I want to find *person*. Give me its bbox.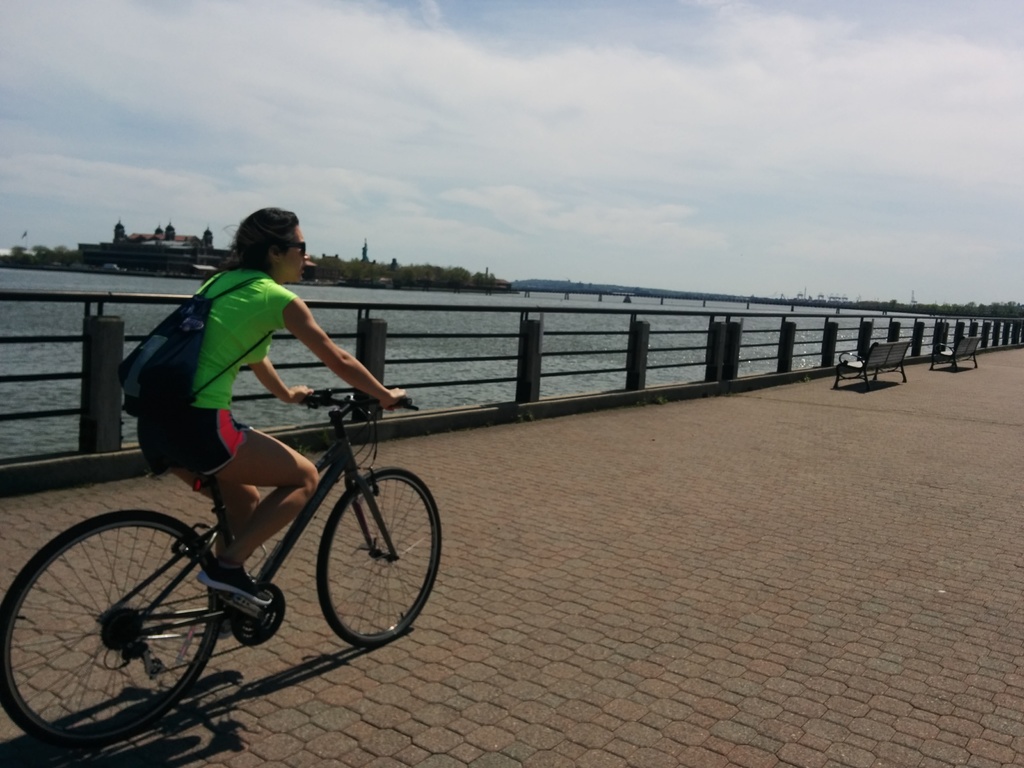
(x1=121, y1=206, x2=406, y2=641).
